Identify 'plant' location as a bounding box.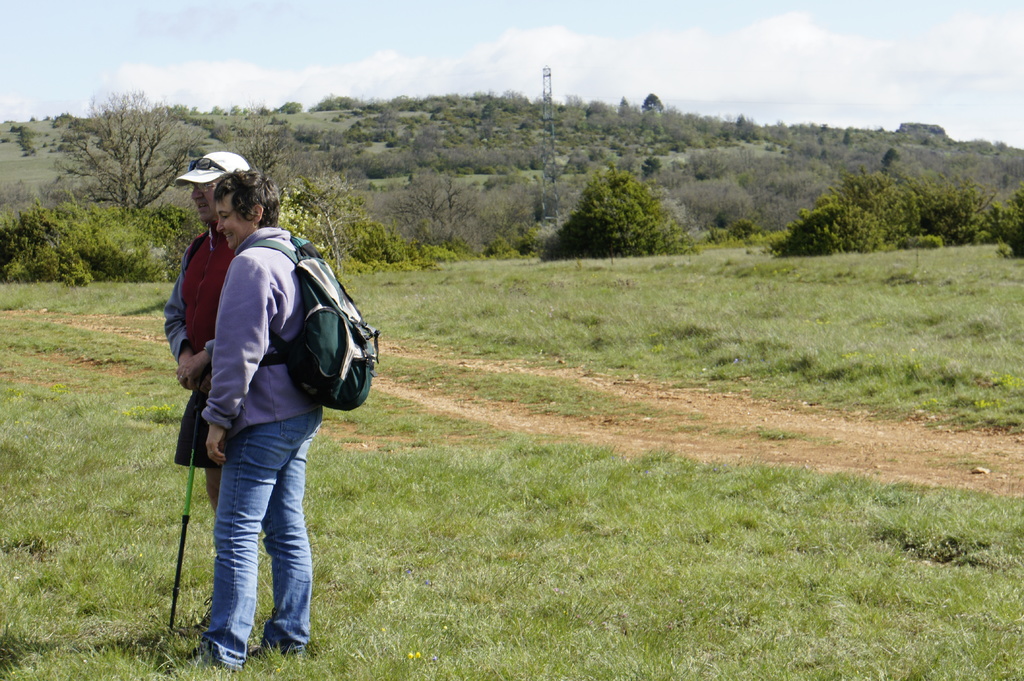
(225,104,252,116).
